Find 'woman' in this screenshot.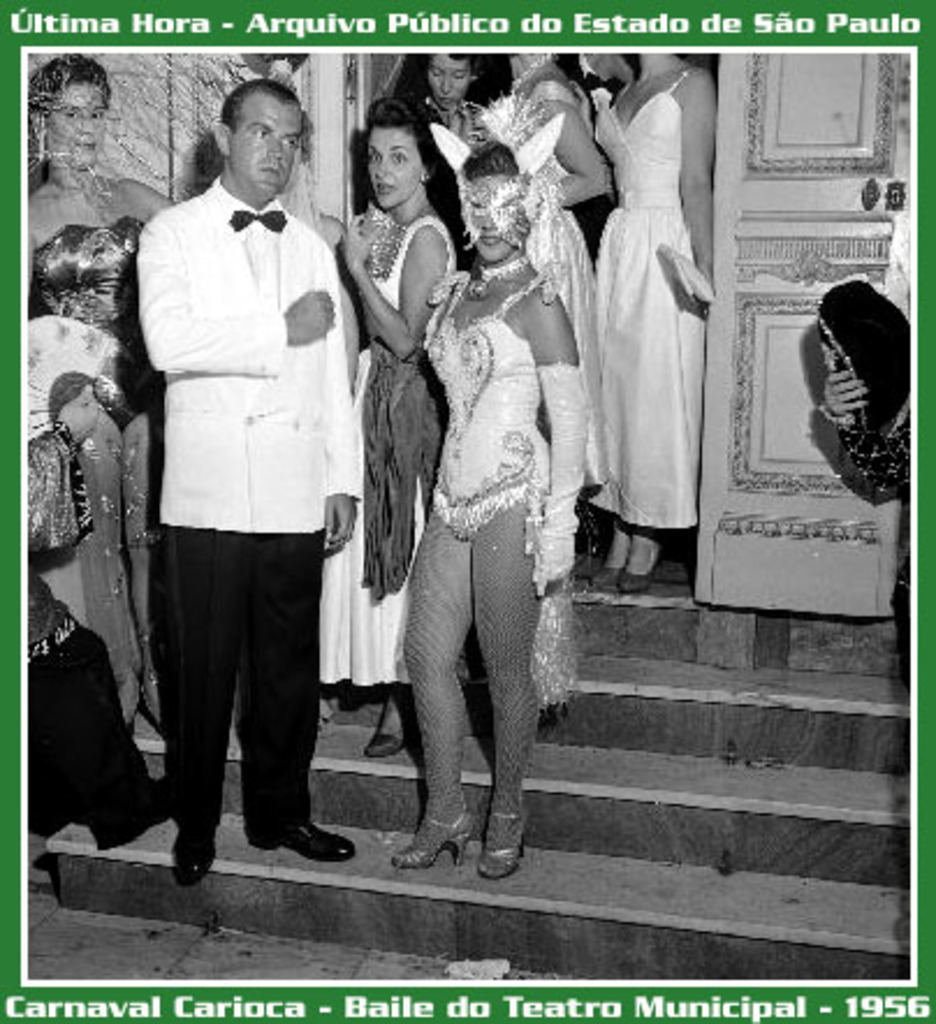
The bounding box for 'woman' is [297,88,503,746].
